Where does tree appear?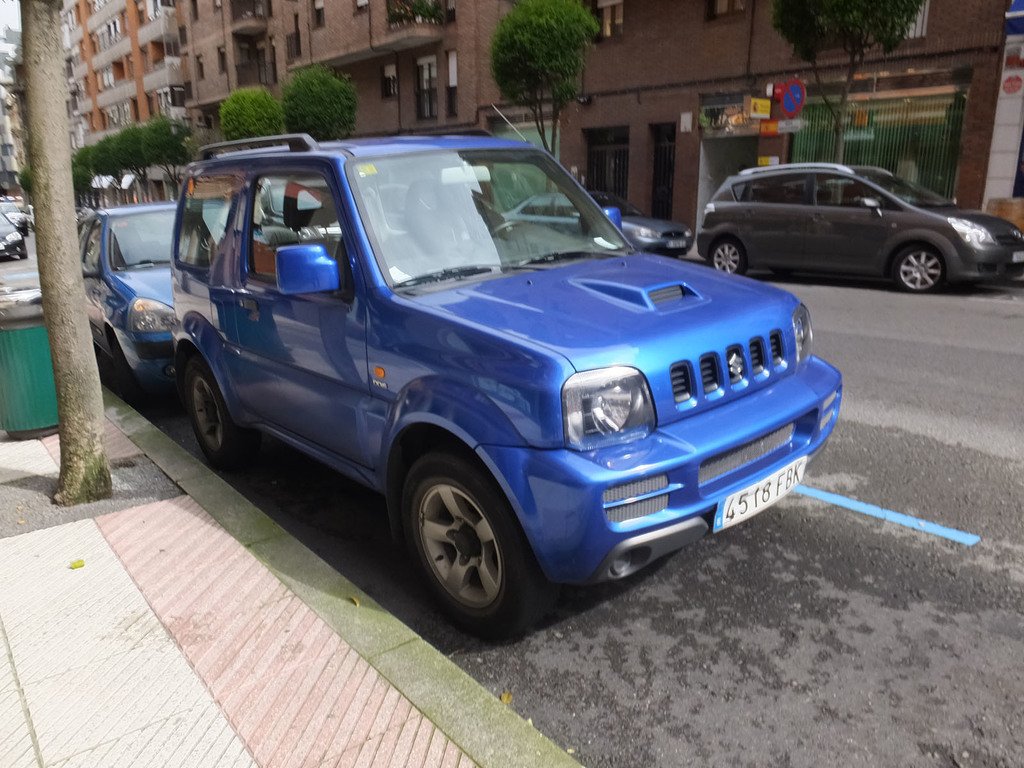
Appears at (64,124,185,186).
